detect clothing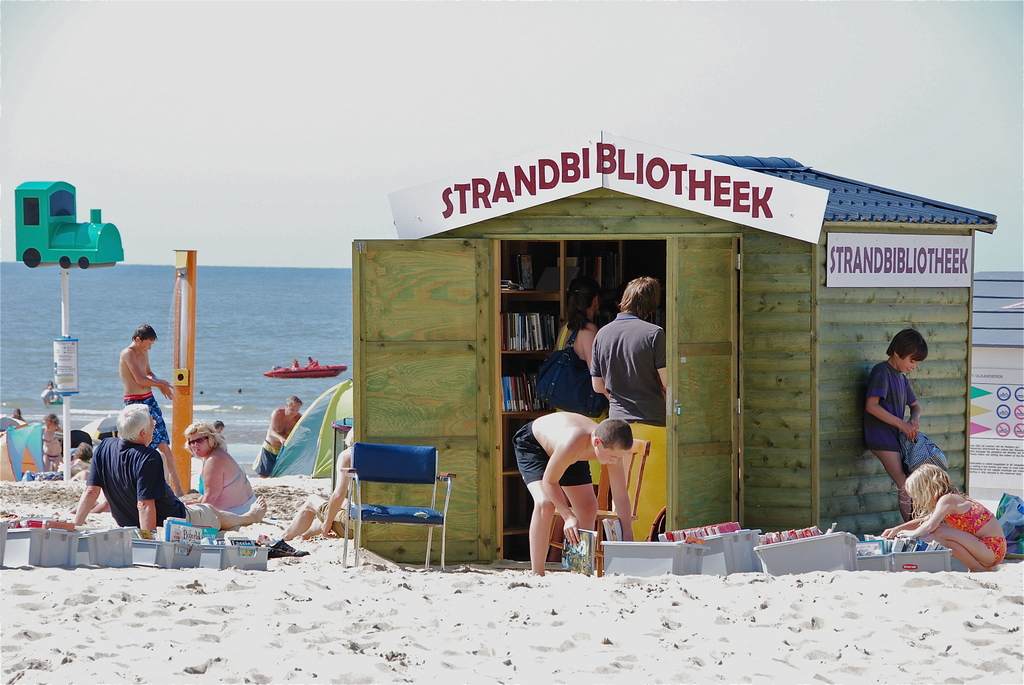
select_region(861, 362, 920, 459)
